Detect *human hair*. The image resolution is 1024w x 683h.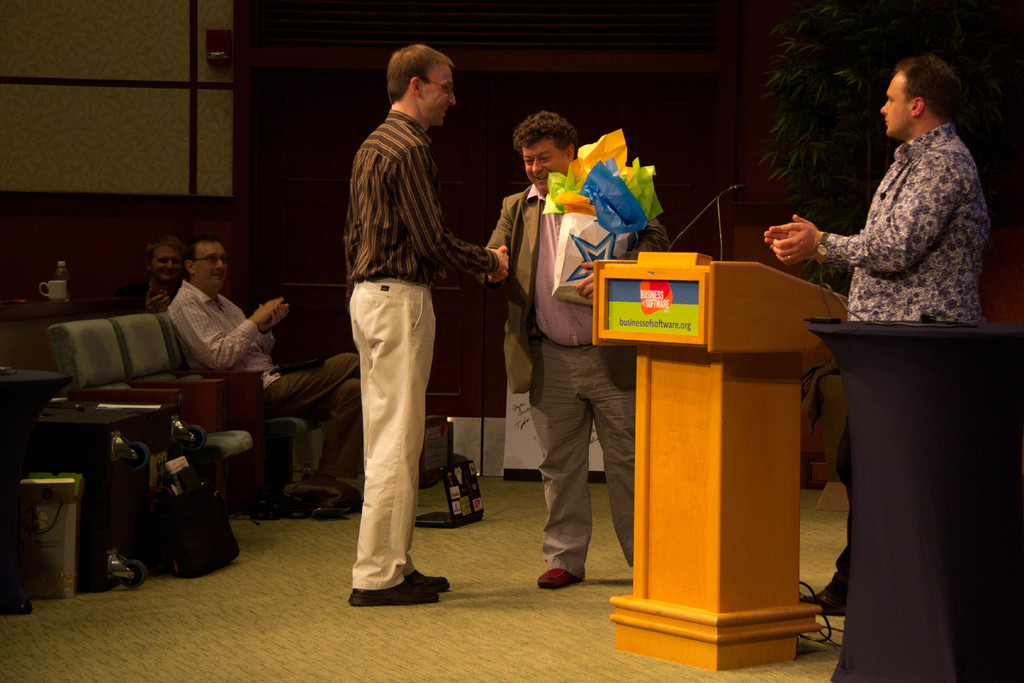
detection(181, 234, 225, 284).
